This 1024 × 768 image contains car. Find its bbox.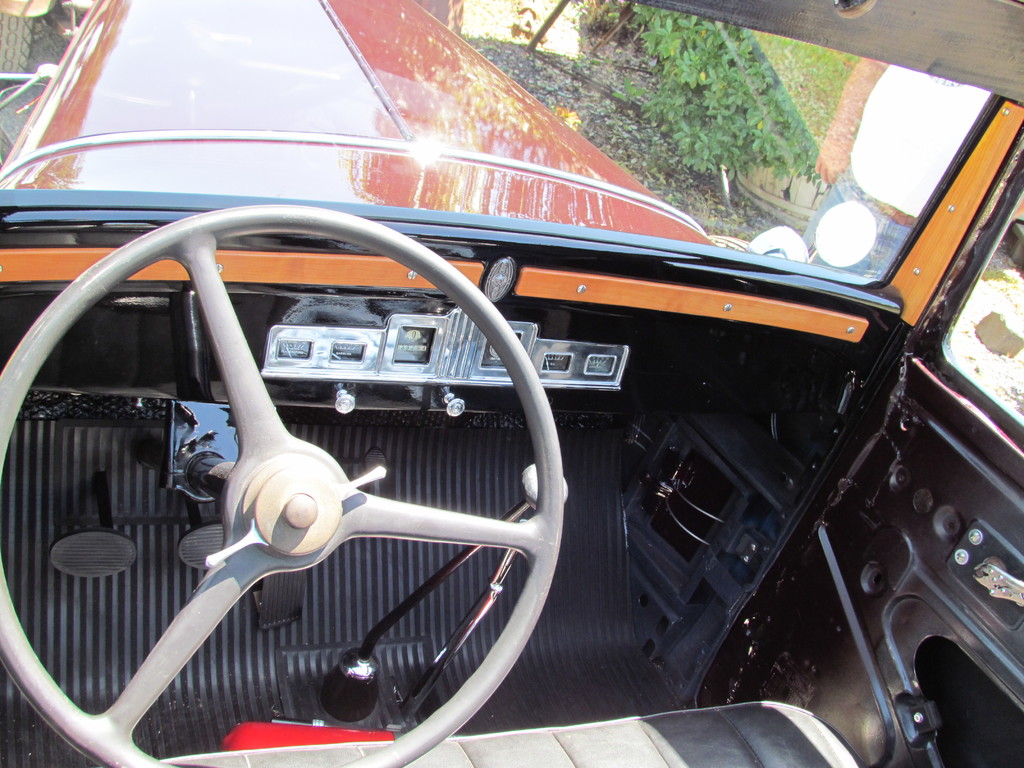
(left=0, top=61, right=1019, bottom=767).
